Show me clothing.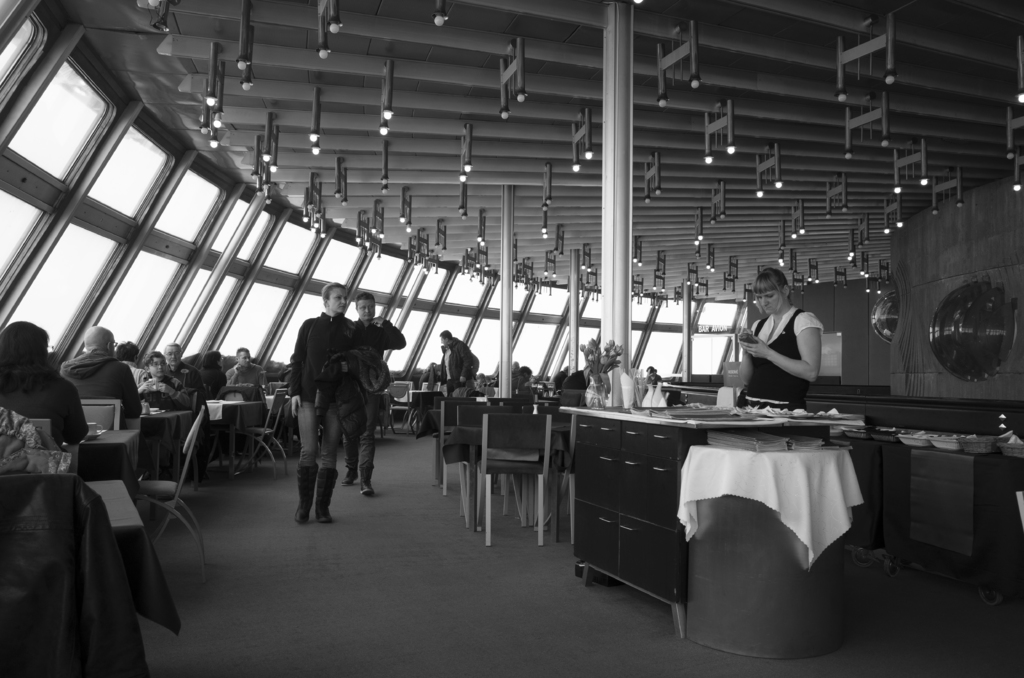
clothing is here: {"x1": 287, "y1": 311, "x2": 360, "y2": 495}.
